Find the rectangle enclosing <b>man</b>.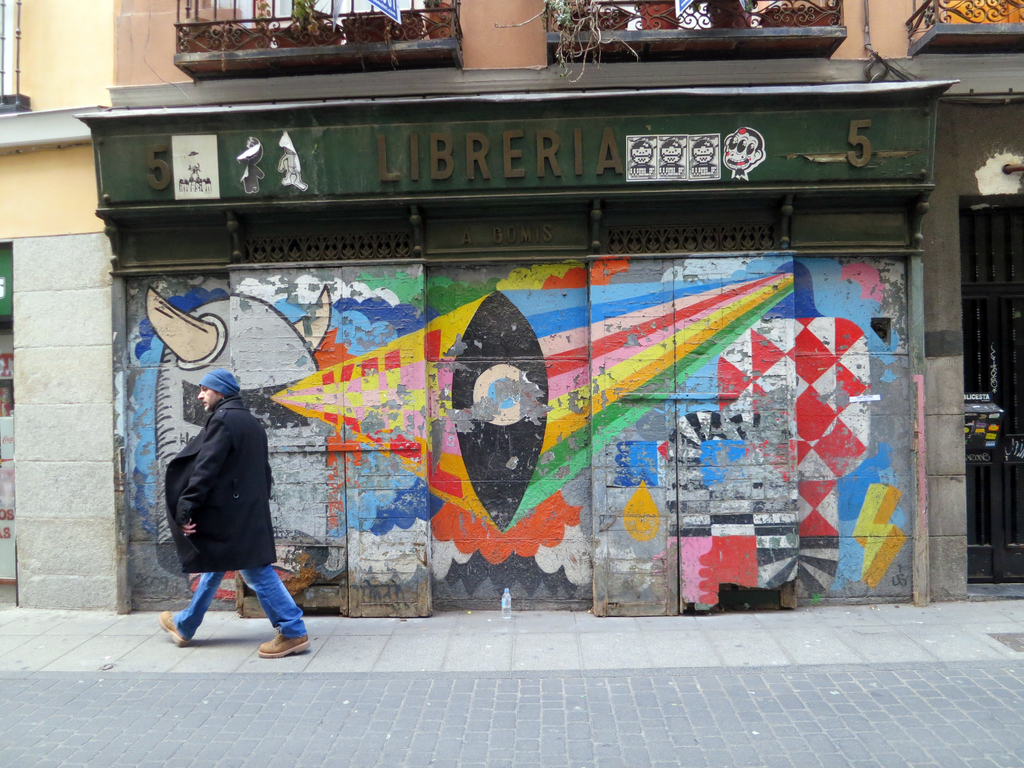
<region>155, 376, 305, 657</region>.
